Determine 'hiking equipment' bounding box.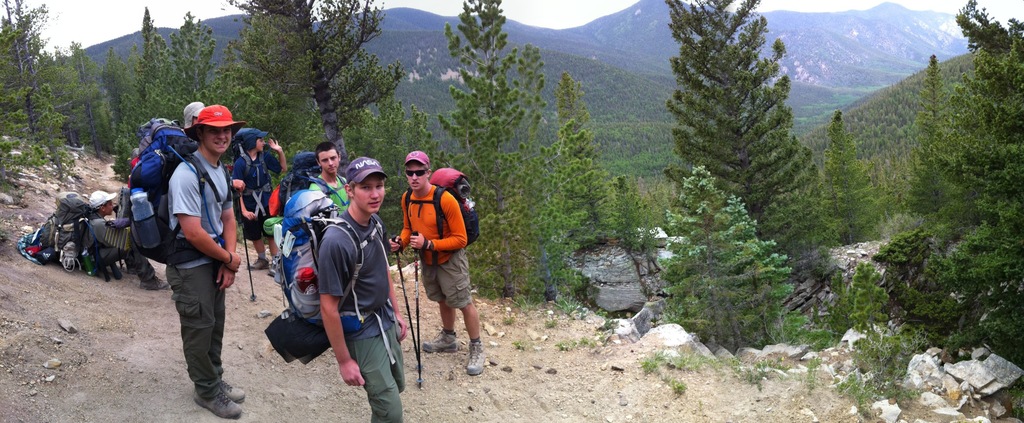
Determined: [left=195, top=394, right=240, bottom=419].
